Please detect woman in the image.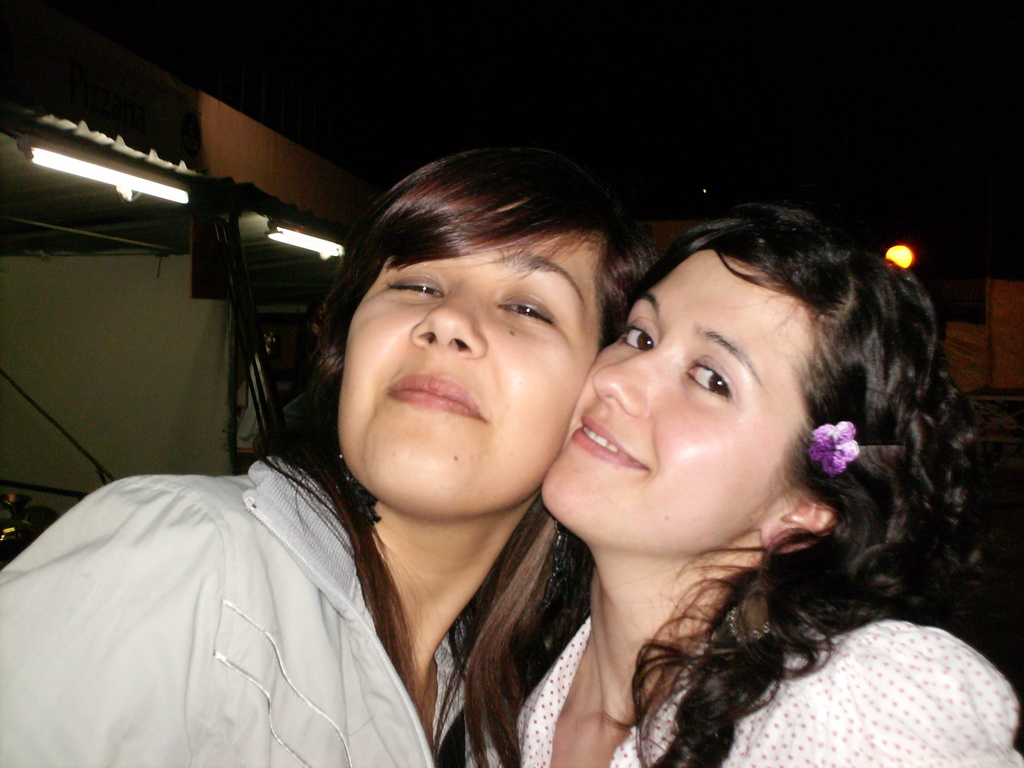
[left=0, top=140, right=670, bottom=767].
